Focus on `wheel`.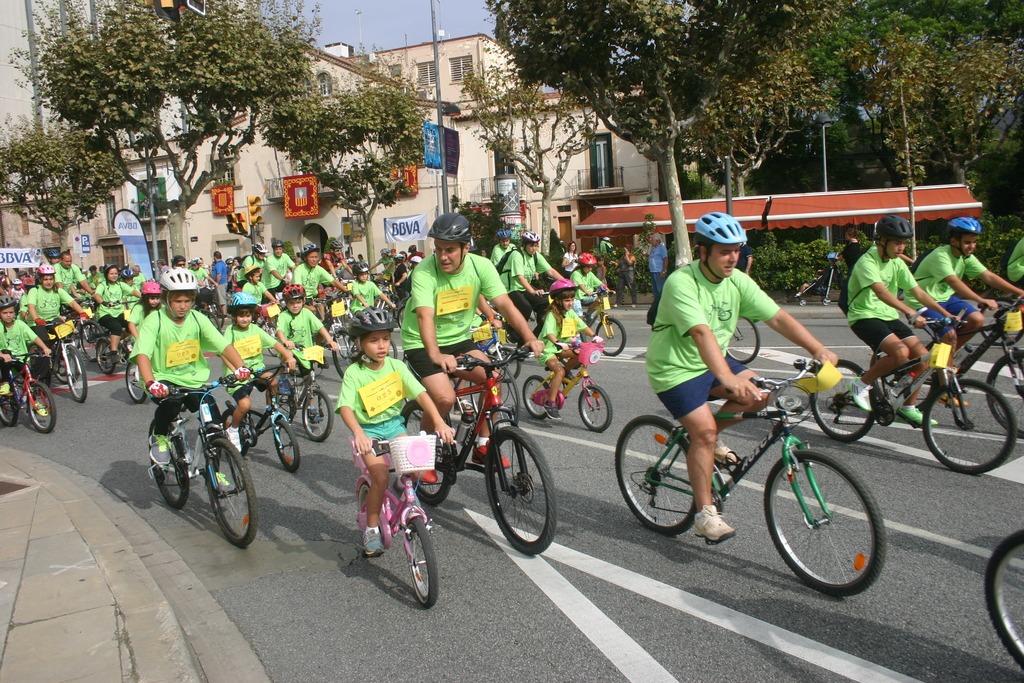
Focused at [x1=799, y1=298, x2=806, y2=306].
